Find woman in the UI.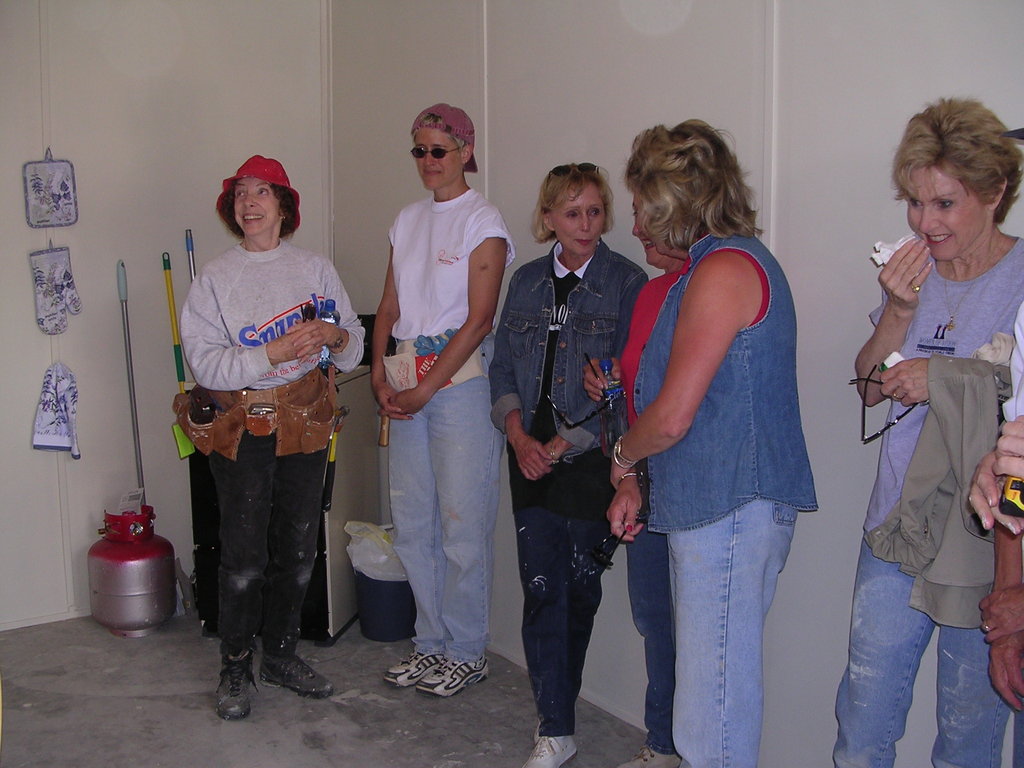
UI element at bbox=[609, 180, 698, 767].
